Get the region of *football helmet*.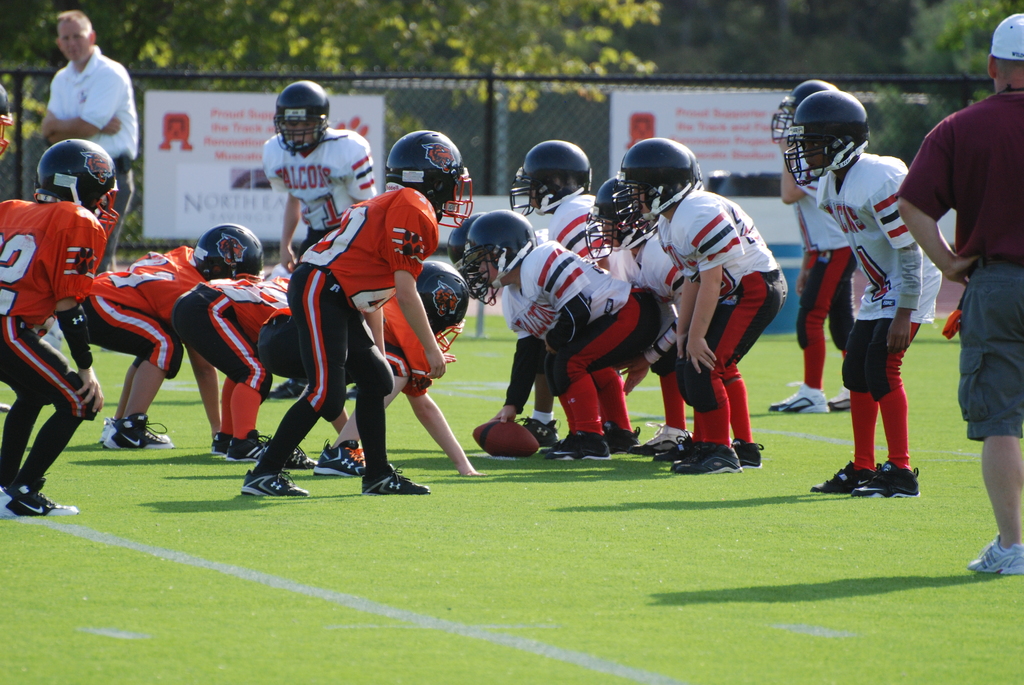
[382, 130, 468, 216].
